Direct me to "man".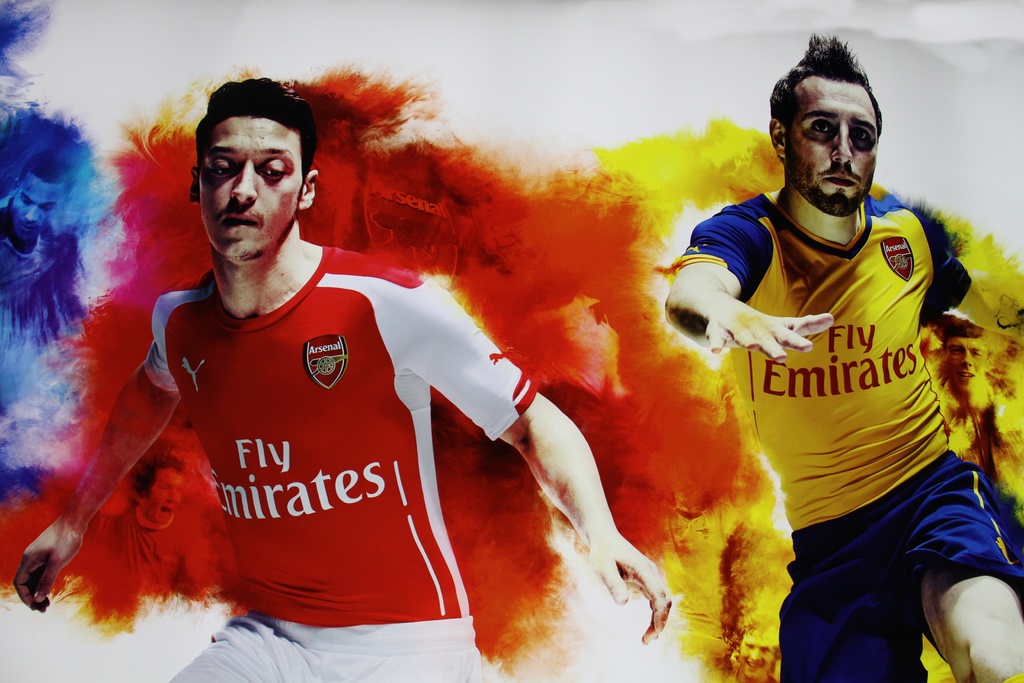
Direction: BBox(628, 65, 1002, 680).
